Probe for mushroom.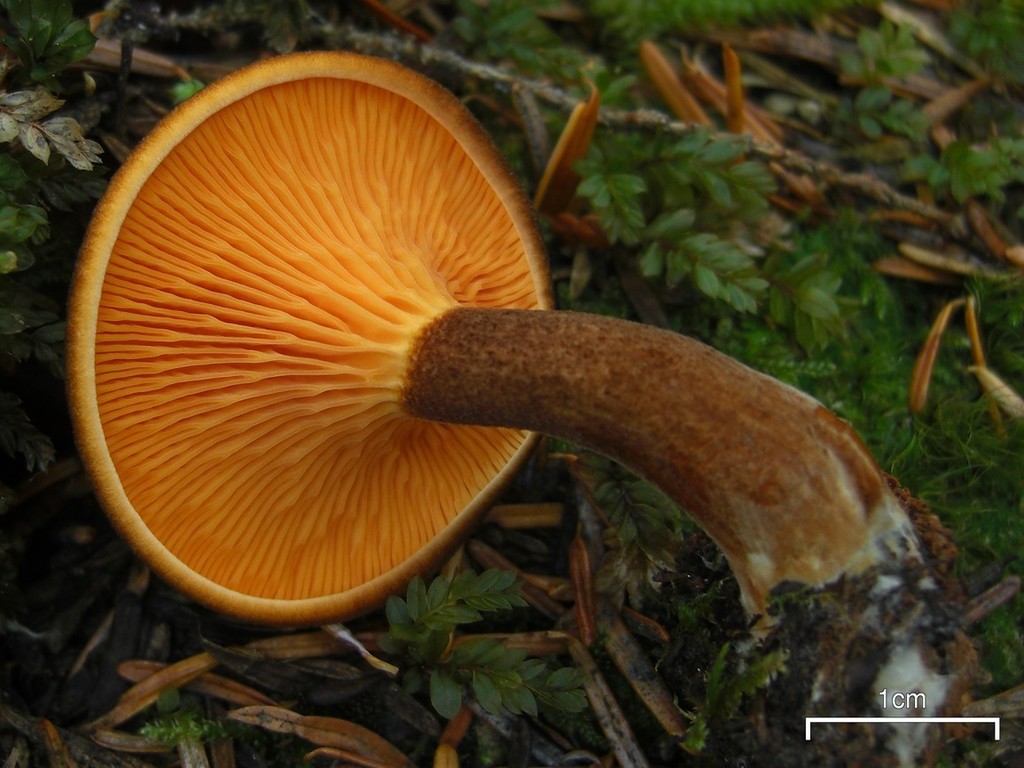
Probe result: [67, 51, 980, 767].
